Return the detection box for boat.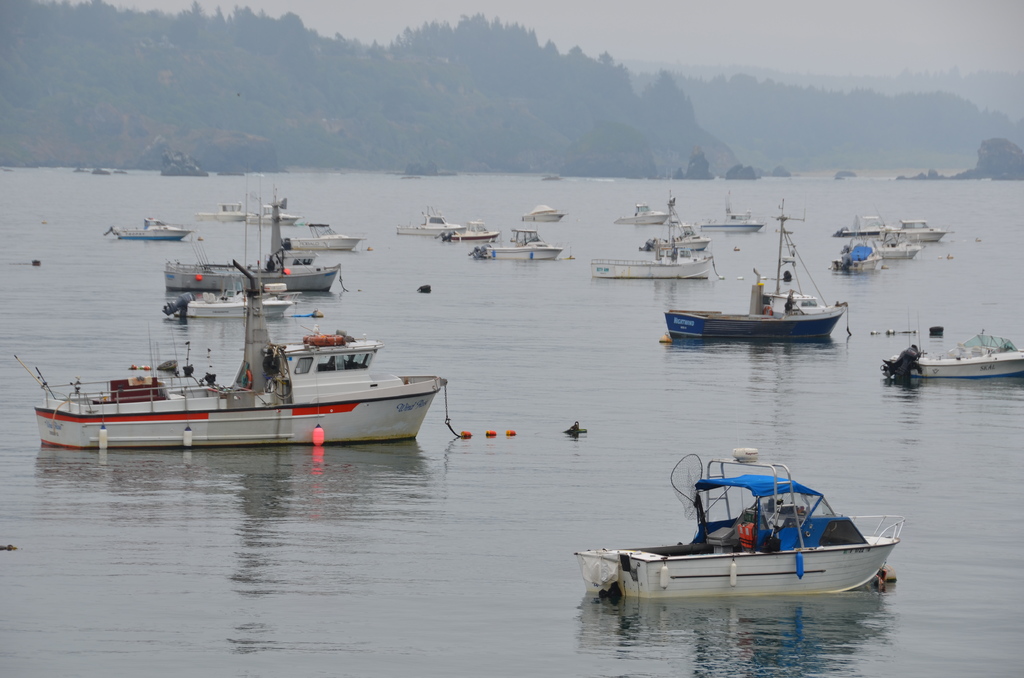
{"left": 661, "top": 197, "right": 846, "bottom": 338}.
